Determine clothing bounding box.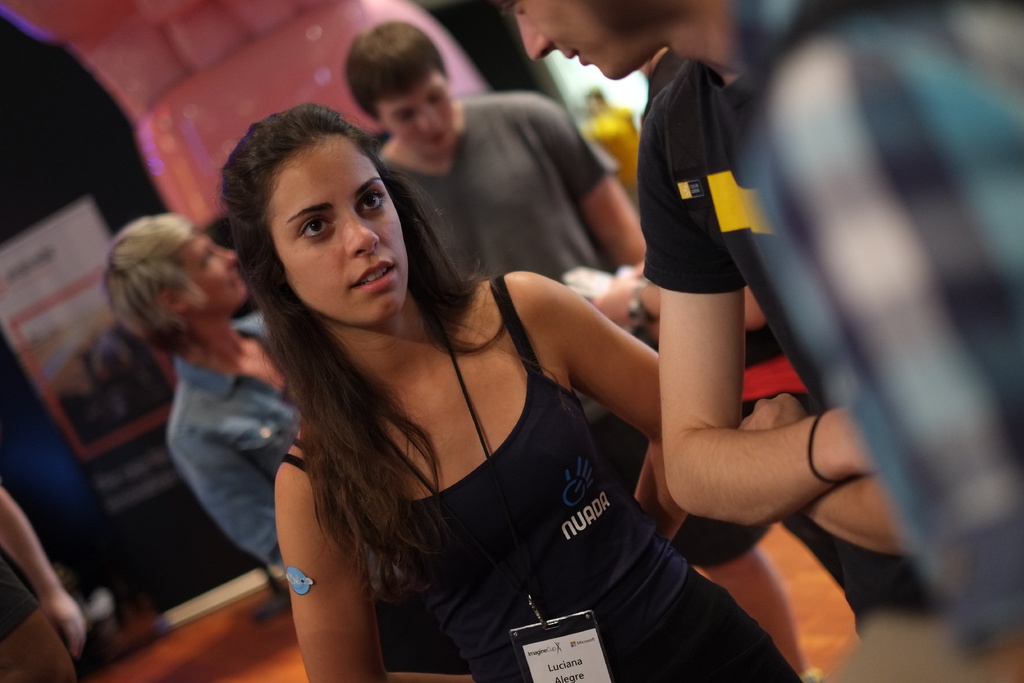
Determined: (735,23,1023,662).
